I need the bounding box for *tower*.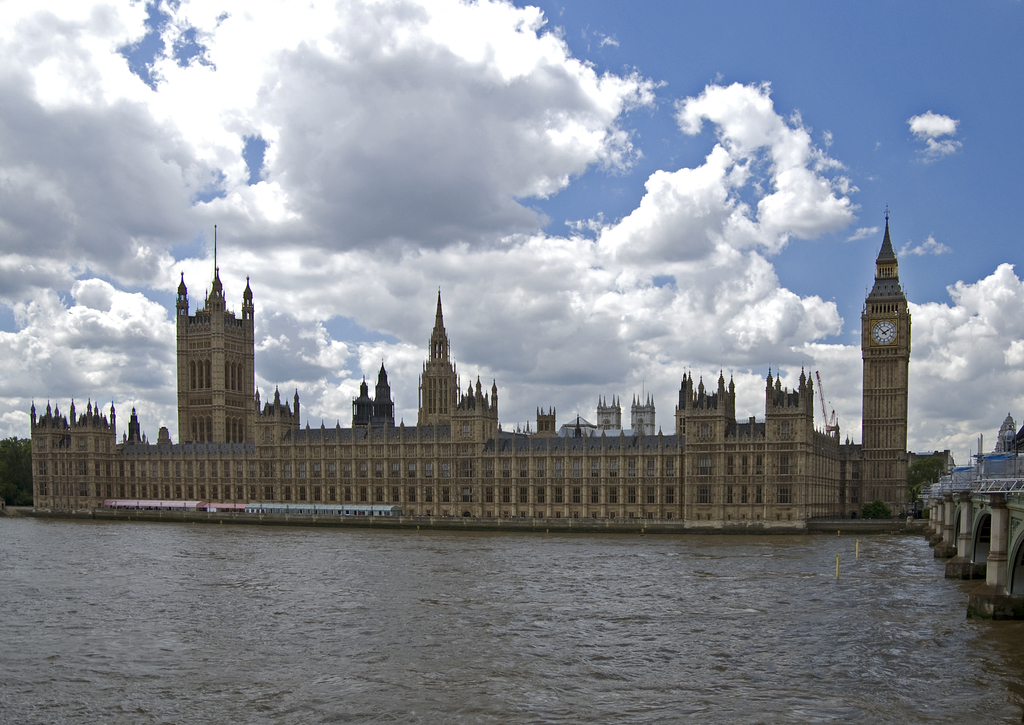
Here it is: bbox(420, 288, 459, 415).
